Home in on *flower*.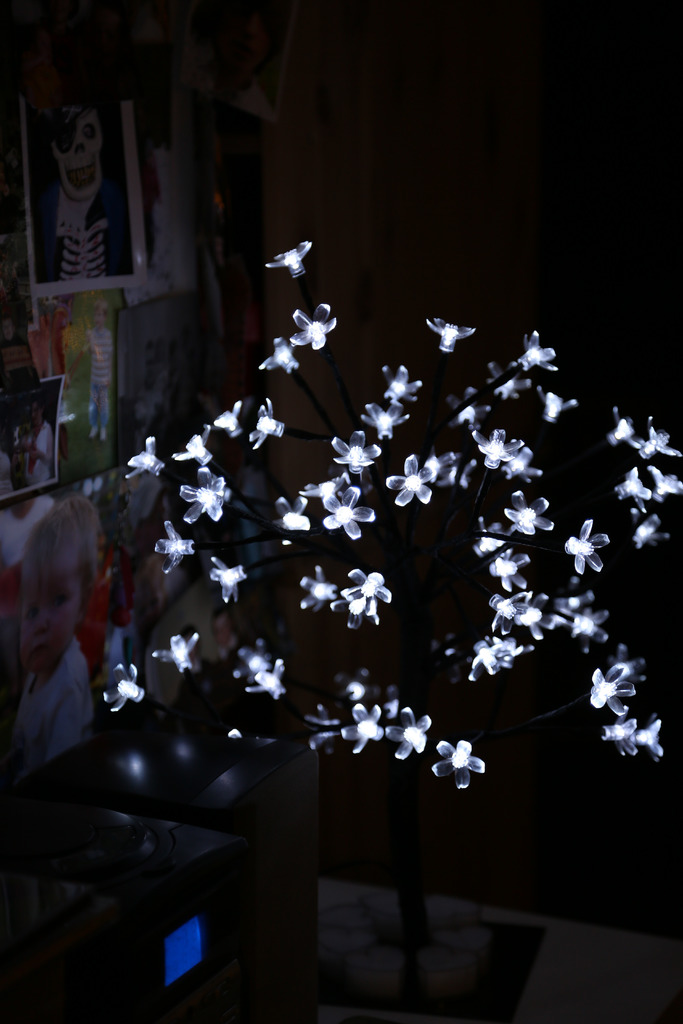
Homed in at {"left": 498, "top": 487, "right": 554, "bottom": 541}.
